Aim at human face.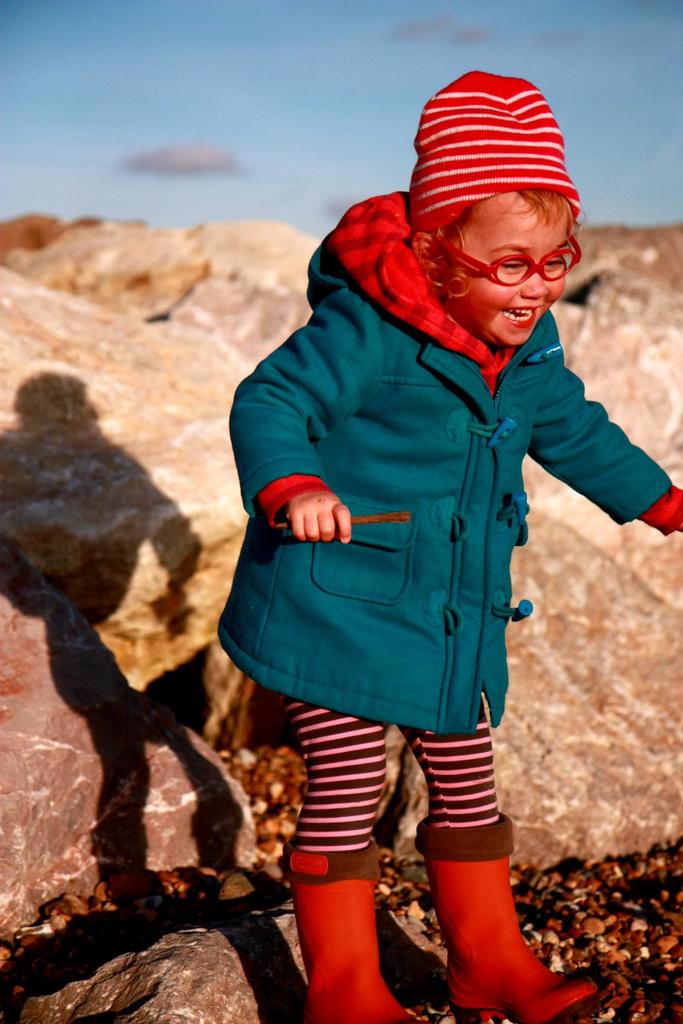
Aimed at bbox=(433, 171, 575, 358).
